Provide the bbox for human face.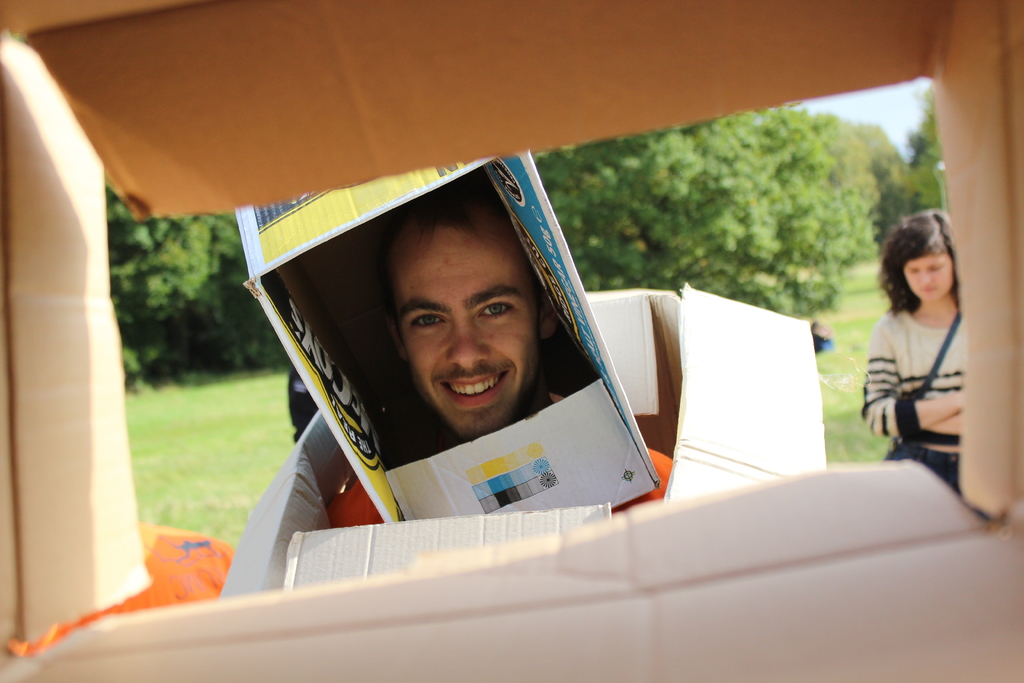
{"x1": 905, "y1": 253, "x2": 953, "y2": 302}.
